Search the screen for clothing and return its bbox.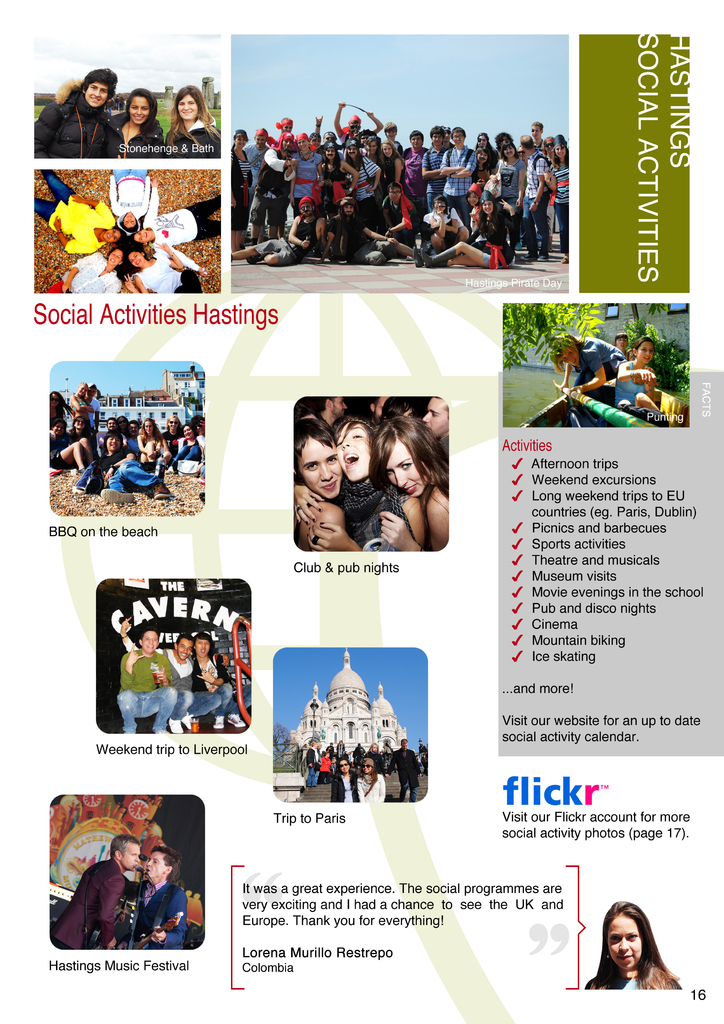
Found: bbox(349, 751, 367, 765).
